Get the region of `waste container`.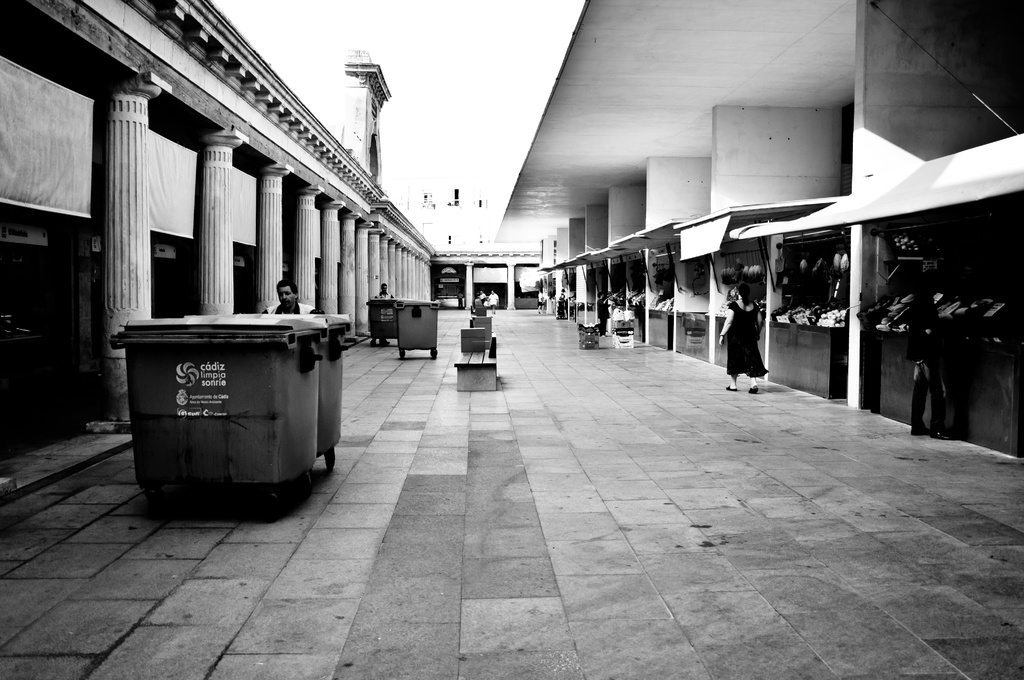
detection(180, 309, 347, 474).
